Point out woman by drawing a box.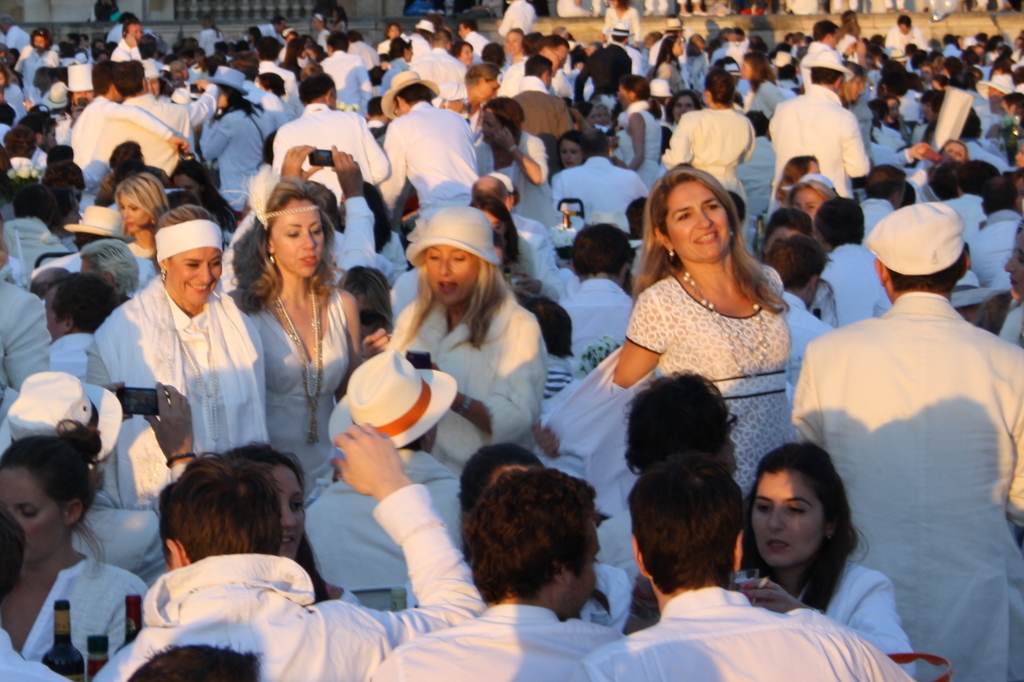
detection(733, 50, 785, 129).
